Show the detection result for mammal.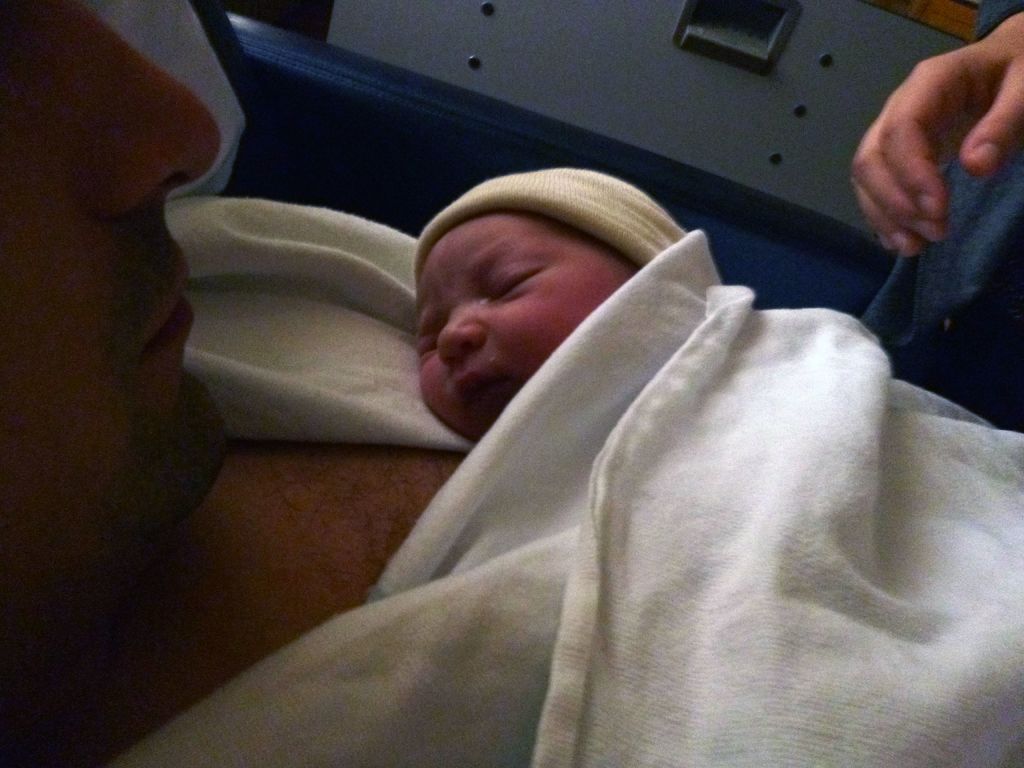
<region>2, 0, 472, 767</region>.
